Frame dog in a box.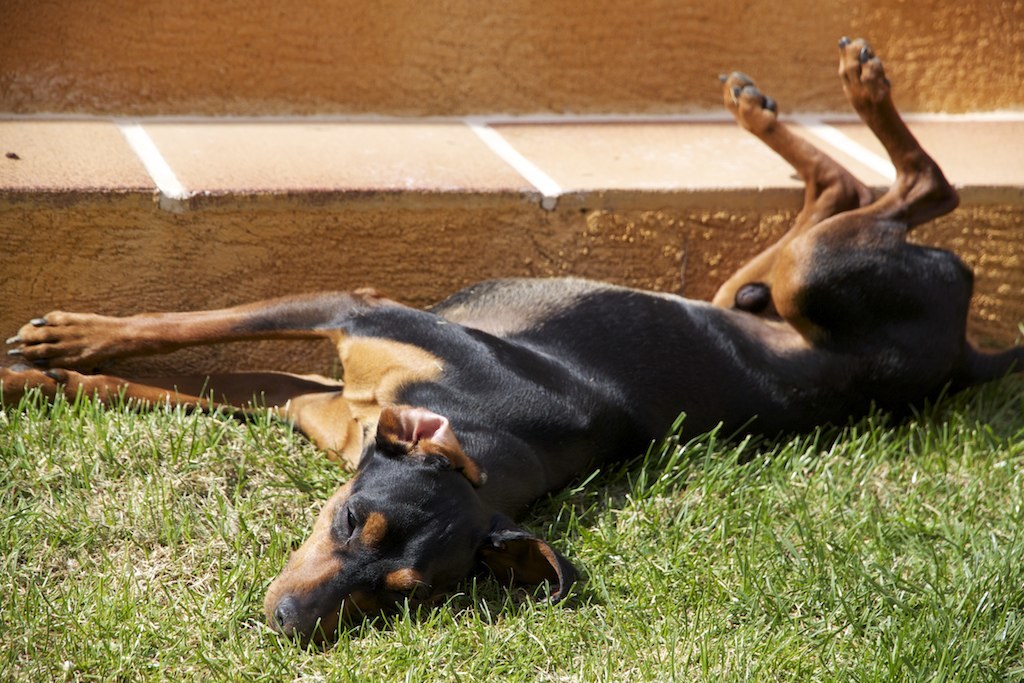
left=0, top=35, right=1023, bottom=654.
